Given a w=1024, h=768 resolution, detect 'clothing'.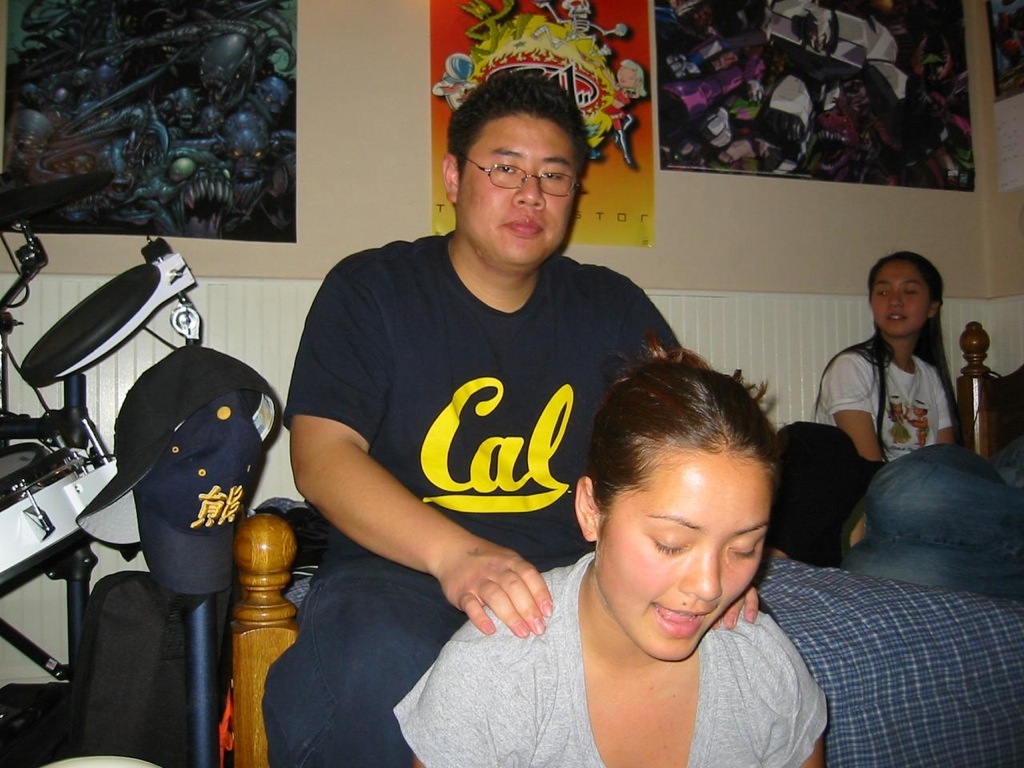
l=818, t=340, r=949, b=472.
